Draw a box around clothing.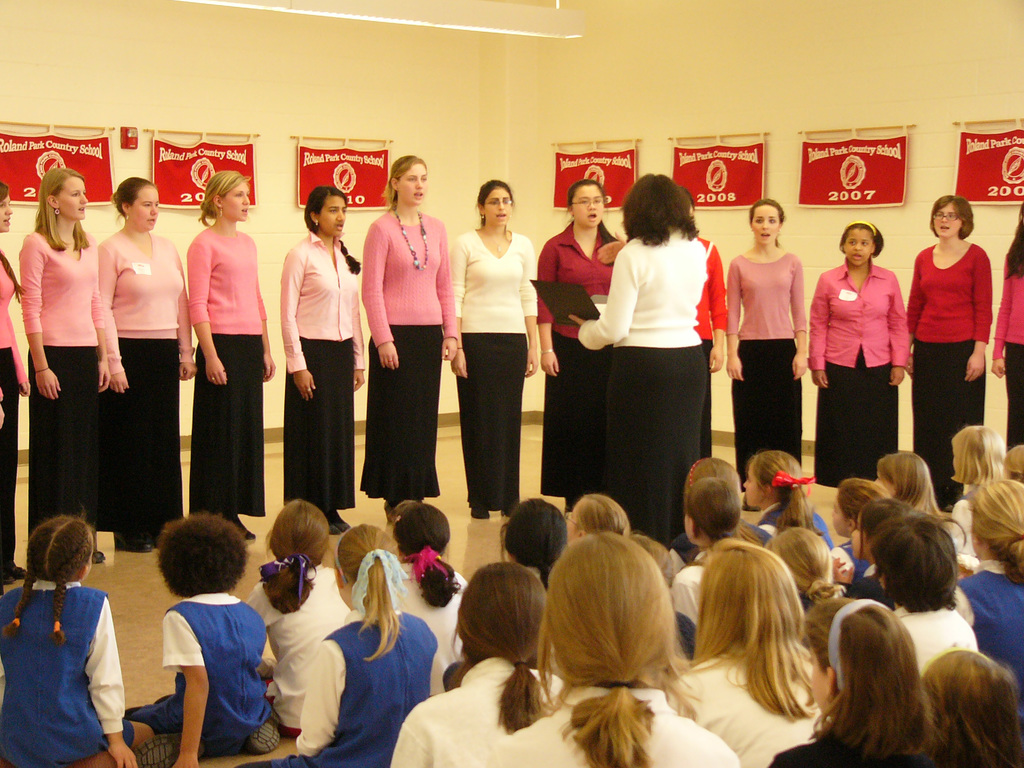
Rect(663, 557, 710, 637).
